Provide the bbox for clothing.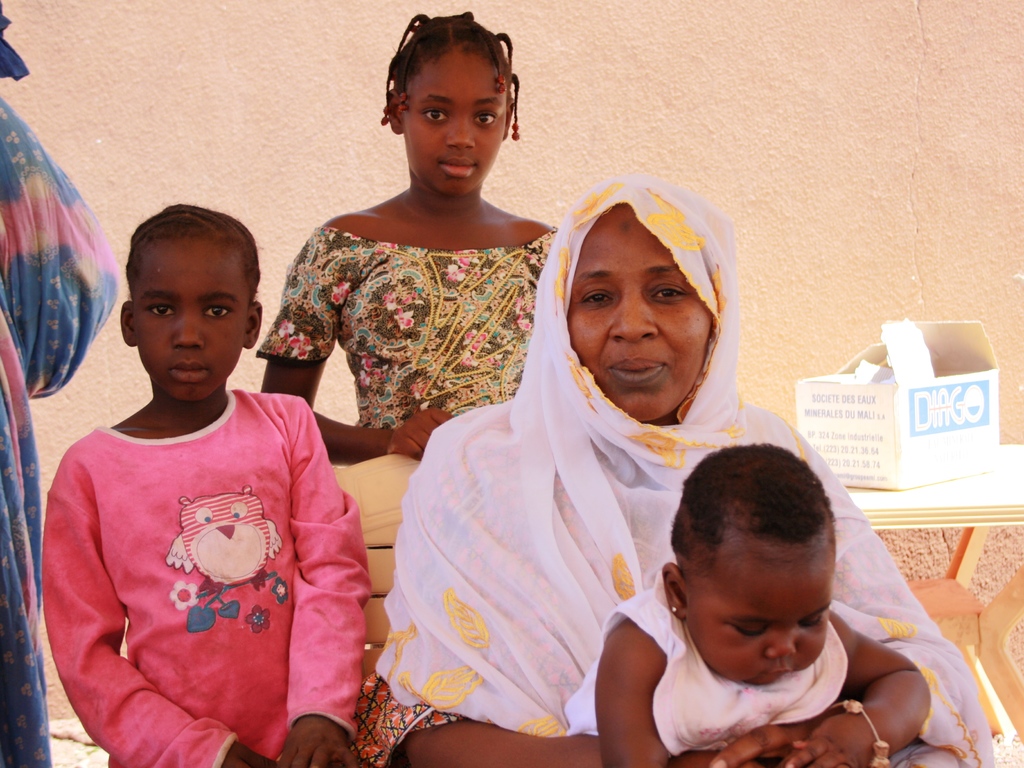
<box>253,223,559,431</box>.
